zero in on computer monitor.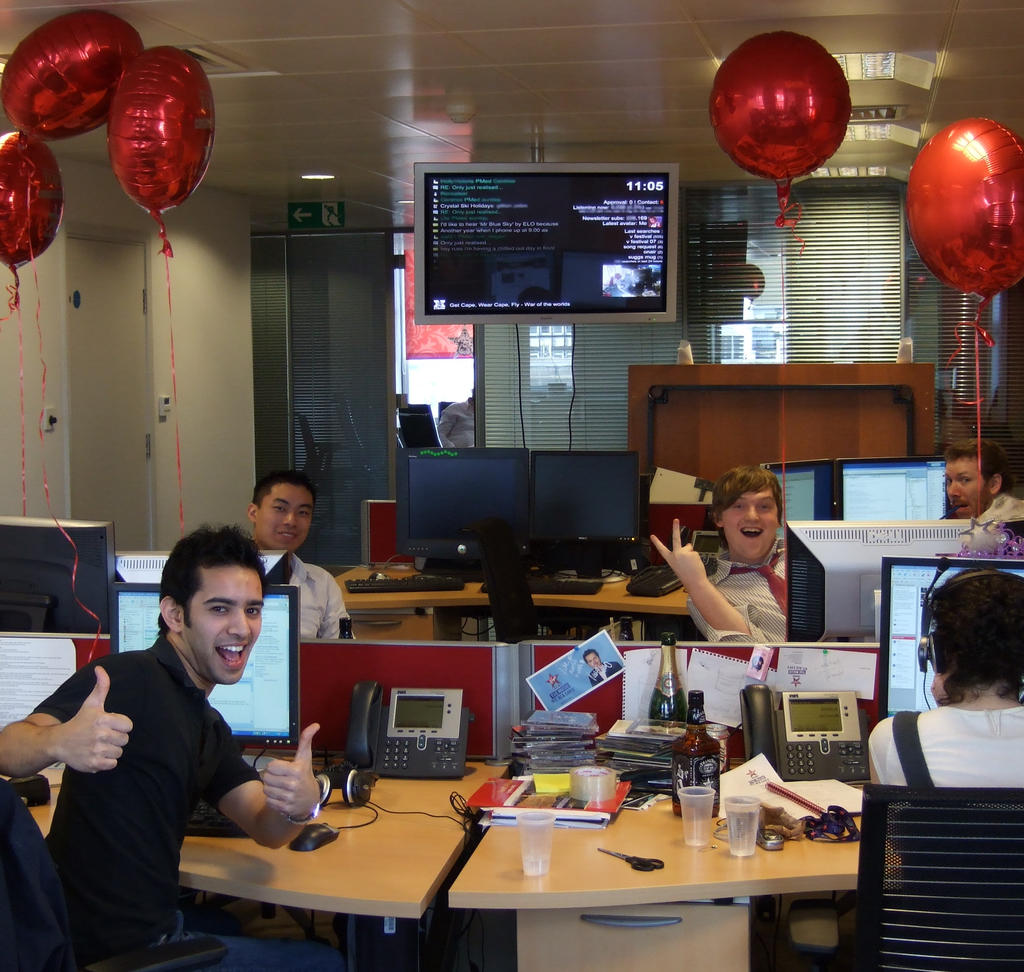
Zeroed in: (left=106, top=584, right=305, bottom=767).
